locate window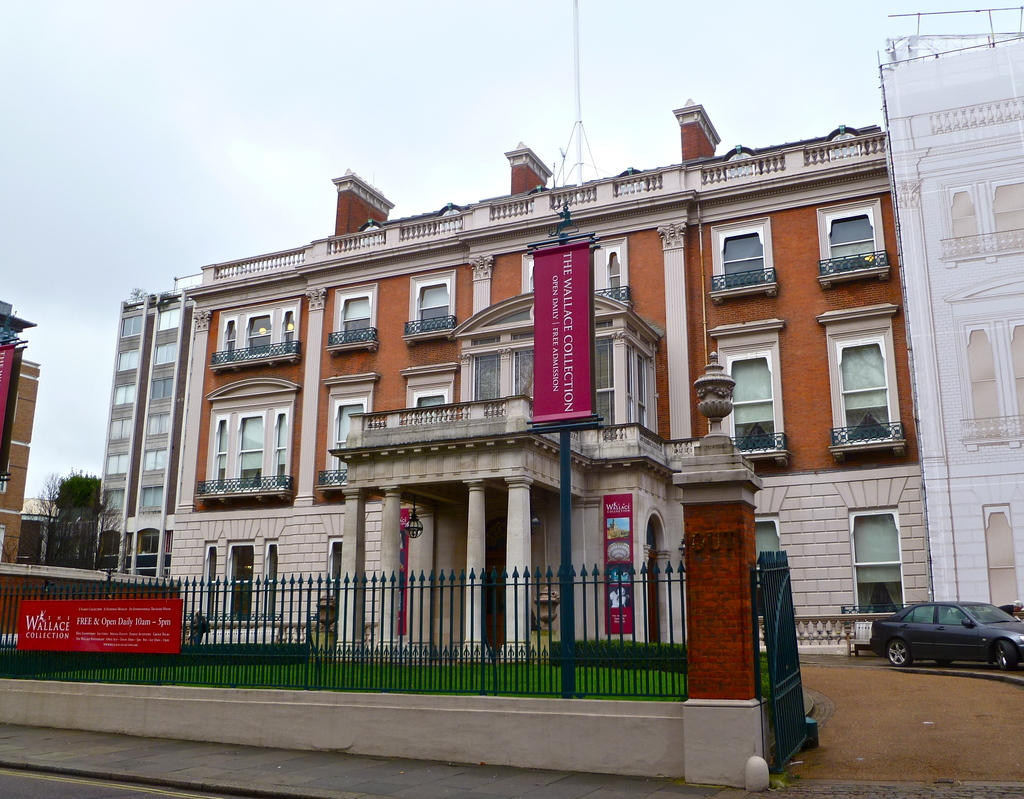
(957,316,1023,437)
